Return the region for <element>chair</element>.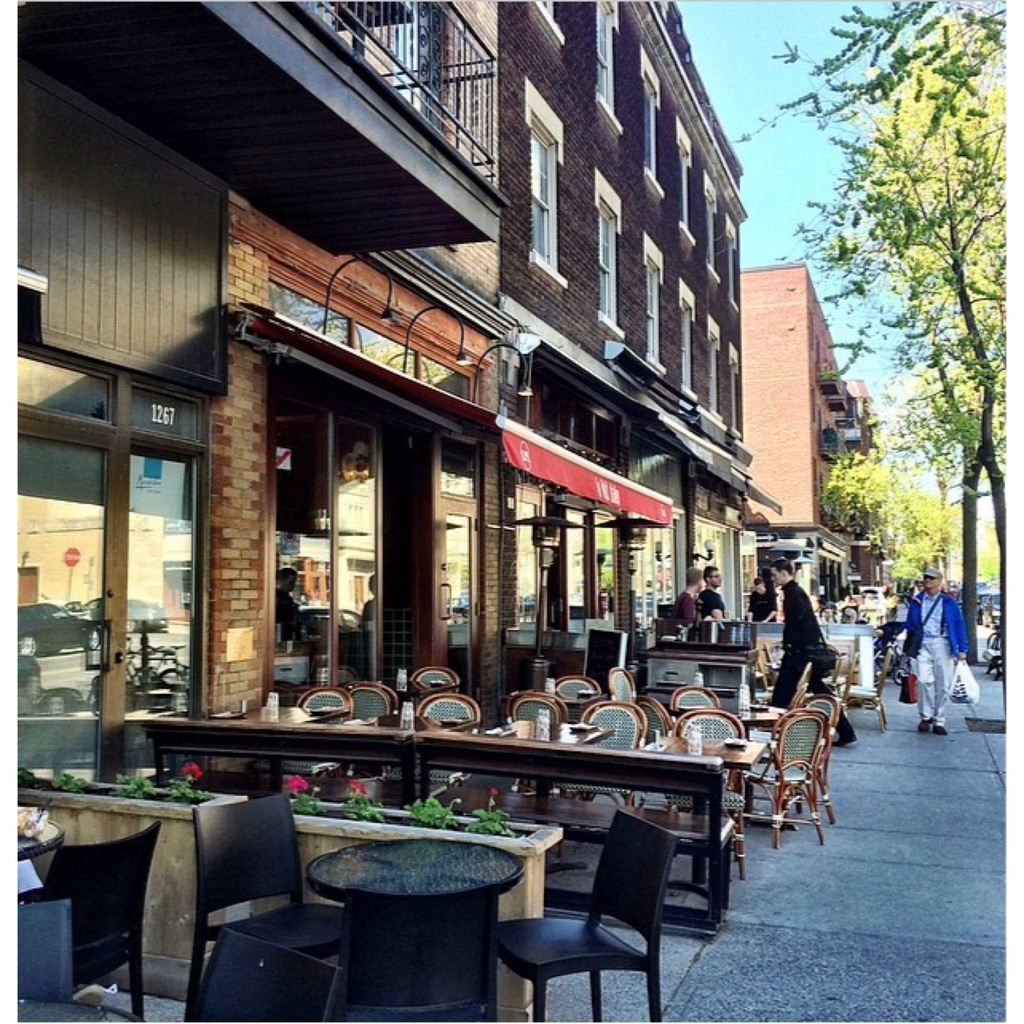
(left=481, top=804, right=678, bottom=1023).
